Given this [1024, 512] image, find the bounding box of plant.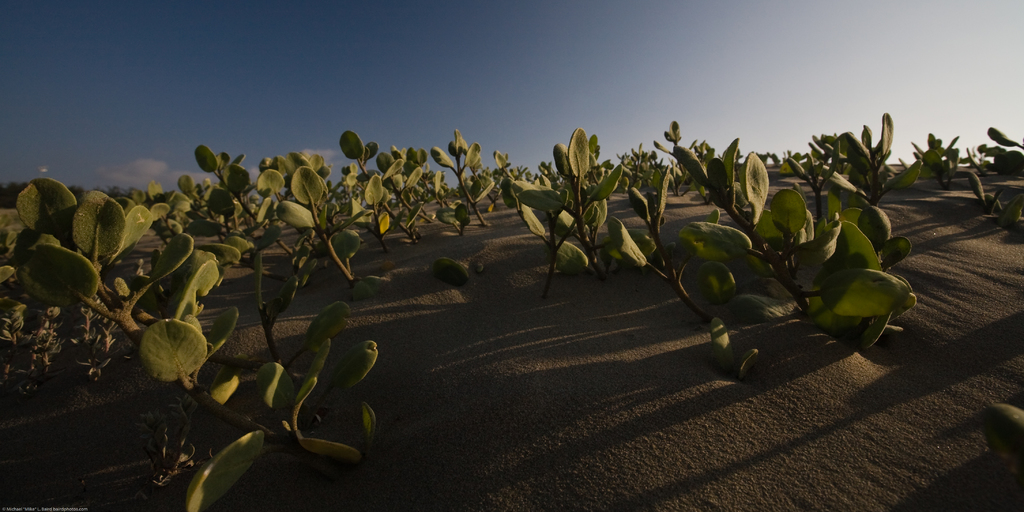
box(985, 396, 1023, 511).
